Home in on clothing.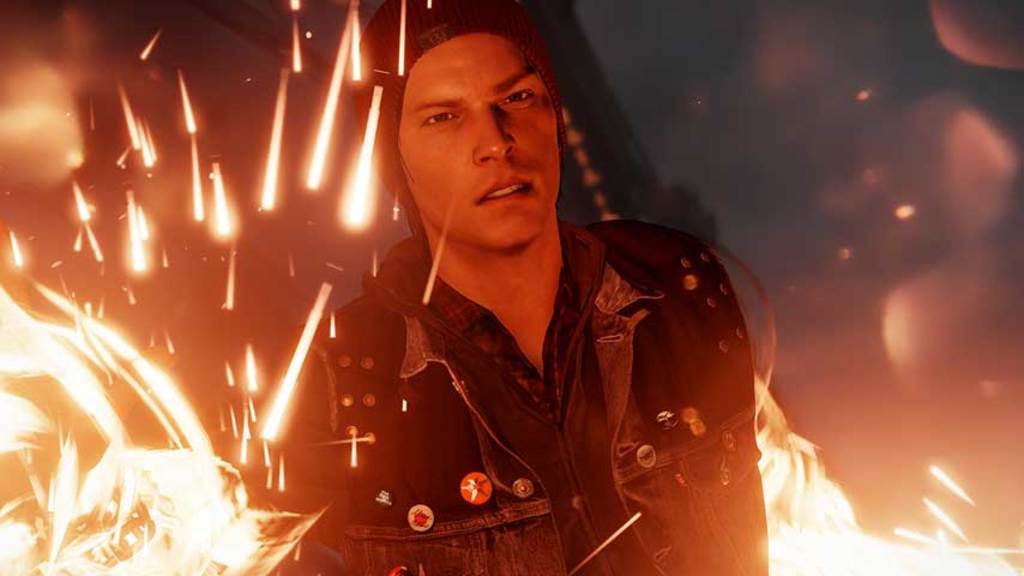
Homed in at left=293, top=196, right=811, bottom=547.
